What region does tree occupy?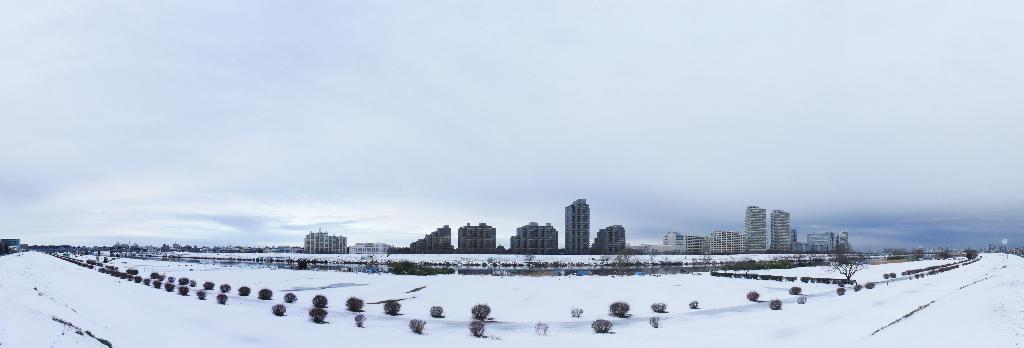
BBox(825, 247, 870, 282).
